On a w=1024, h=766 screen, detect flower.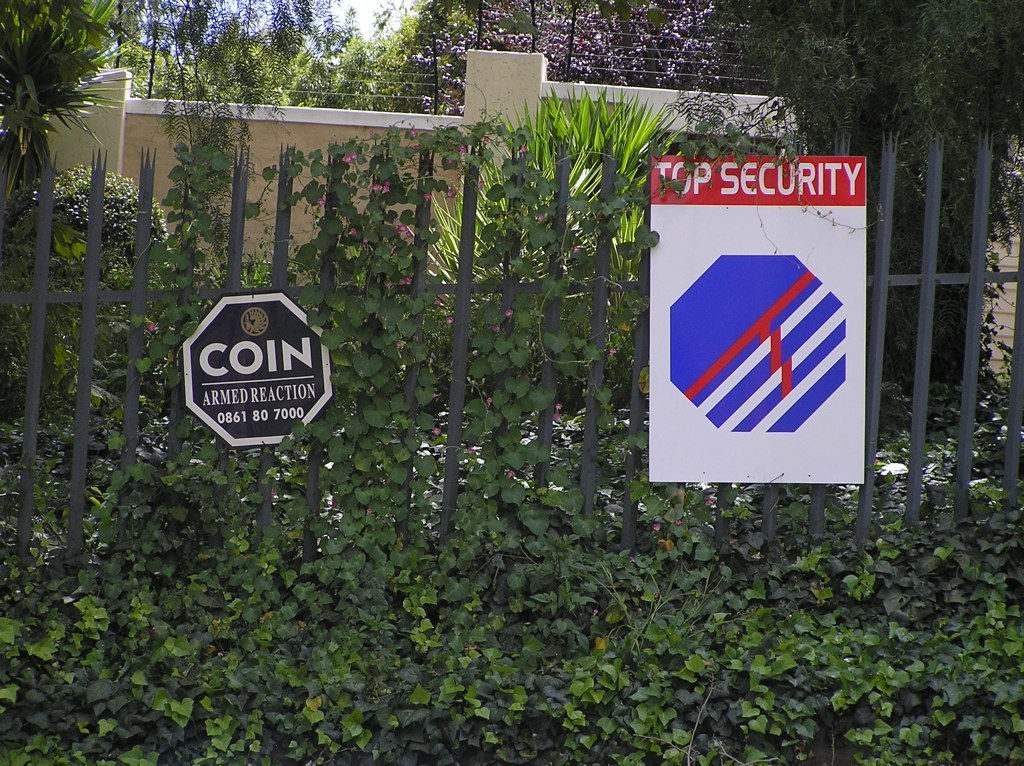
locate(446, 314, 451, 323).
